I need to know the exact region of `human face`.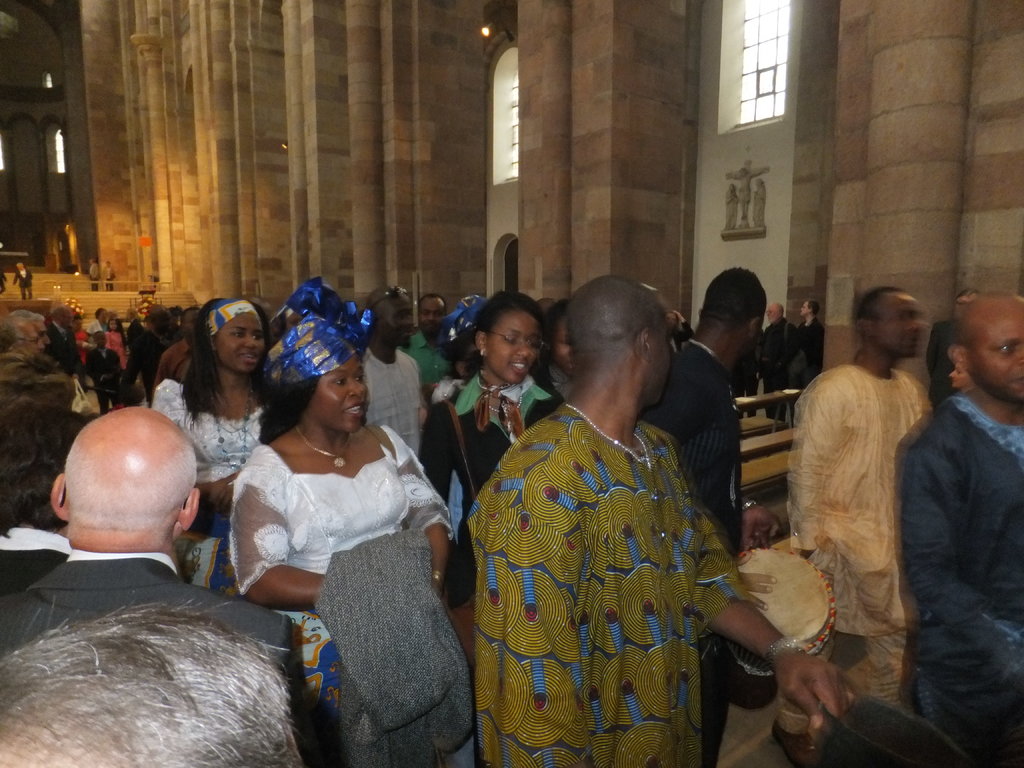
Region: 35, 323, 51, 352.
